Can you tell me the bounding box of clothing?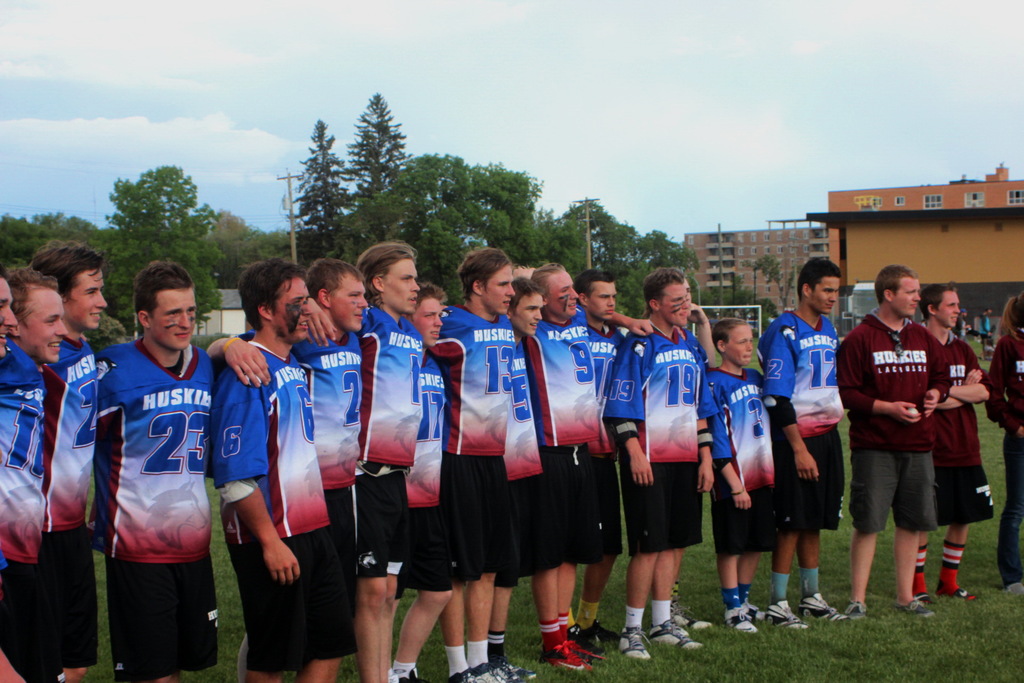
box=[505, 332, 550, 592].
